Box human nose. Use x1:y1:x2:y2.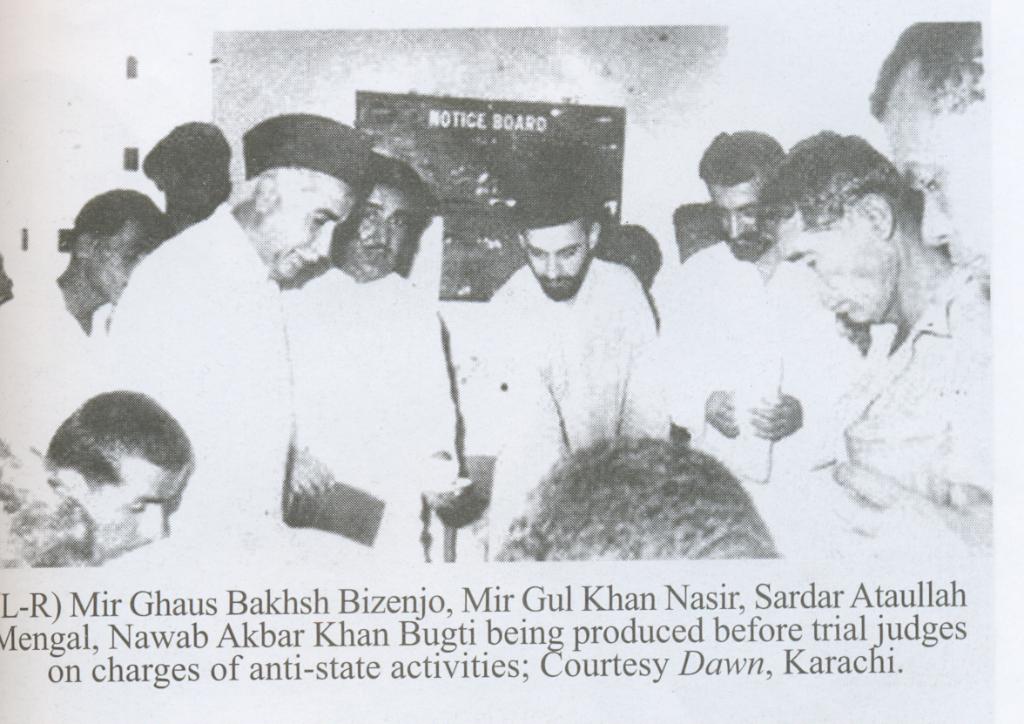
136:500:165:537.
